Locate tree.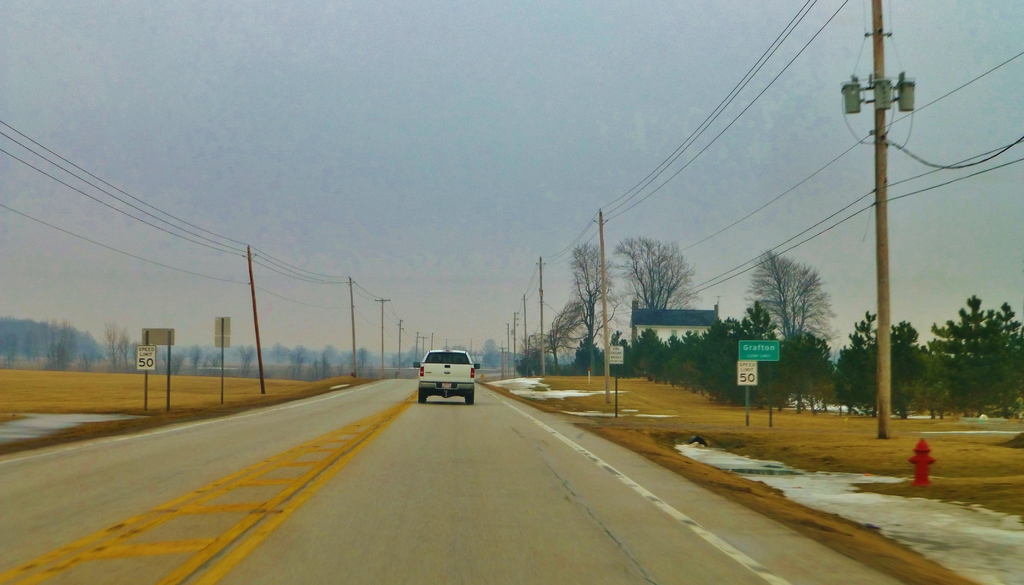
Bounding box: 586,319,606,389.
